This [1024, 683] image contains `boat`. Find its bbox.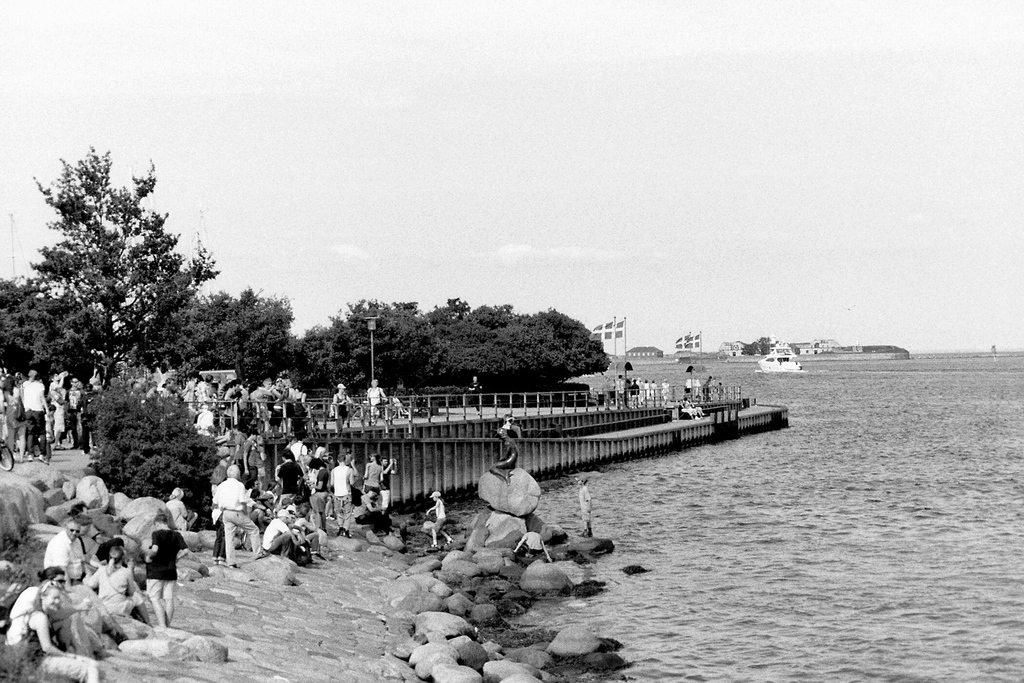
239 356 808 510.
